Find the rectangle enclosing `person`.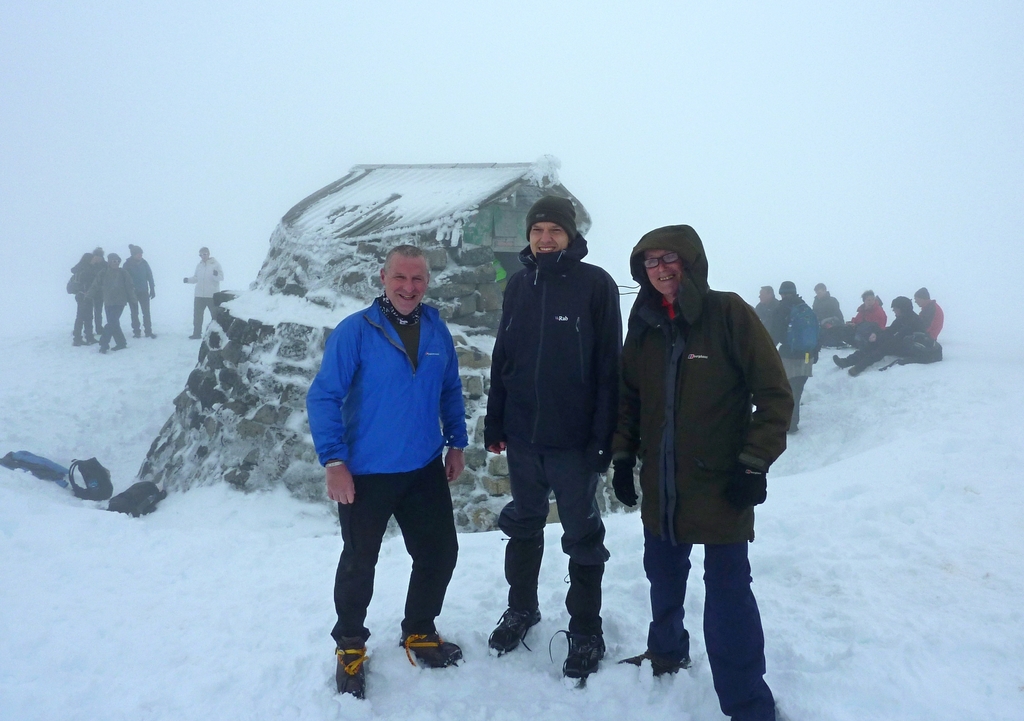
box=[186, 248, 225, 340].
